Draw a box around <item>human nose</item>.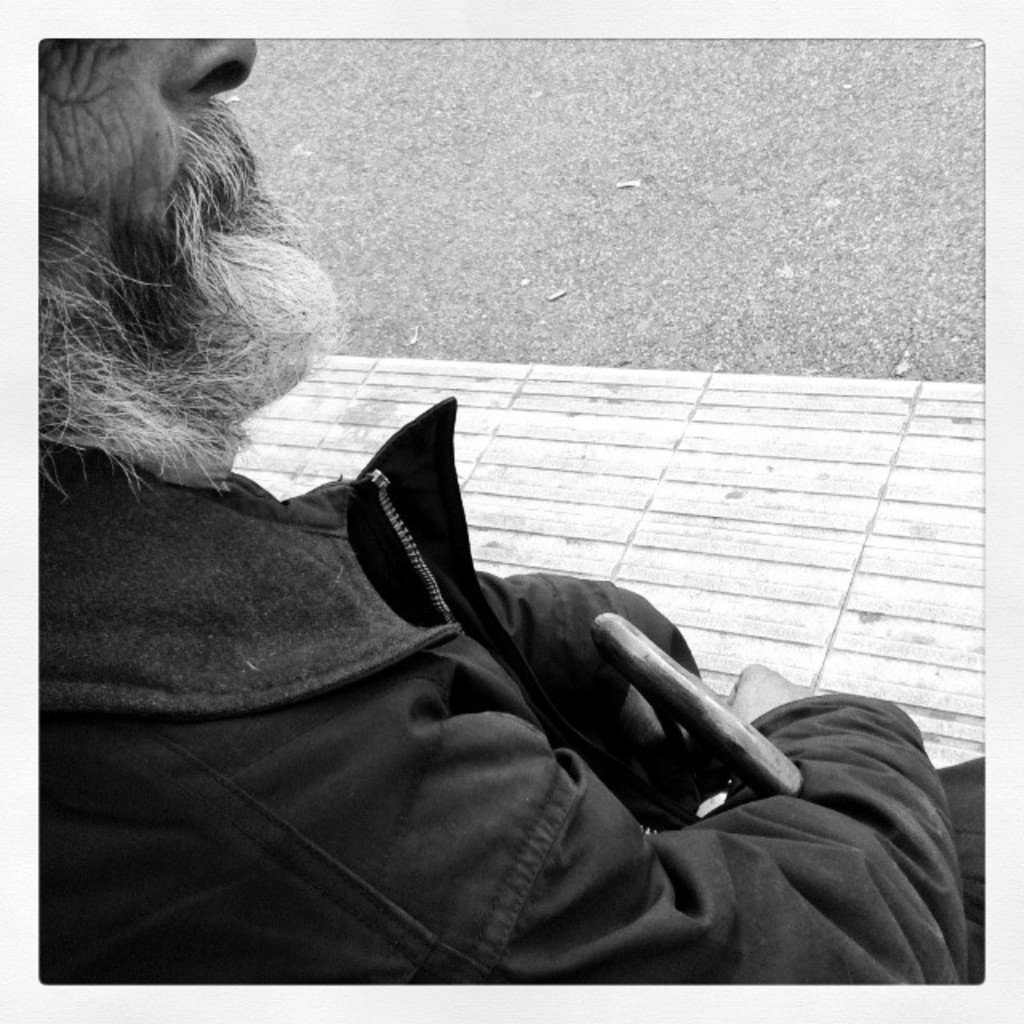
detection(162, 37, 258, 99).
